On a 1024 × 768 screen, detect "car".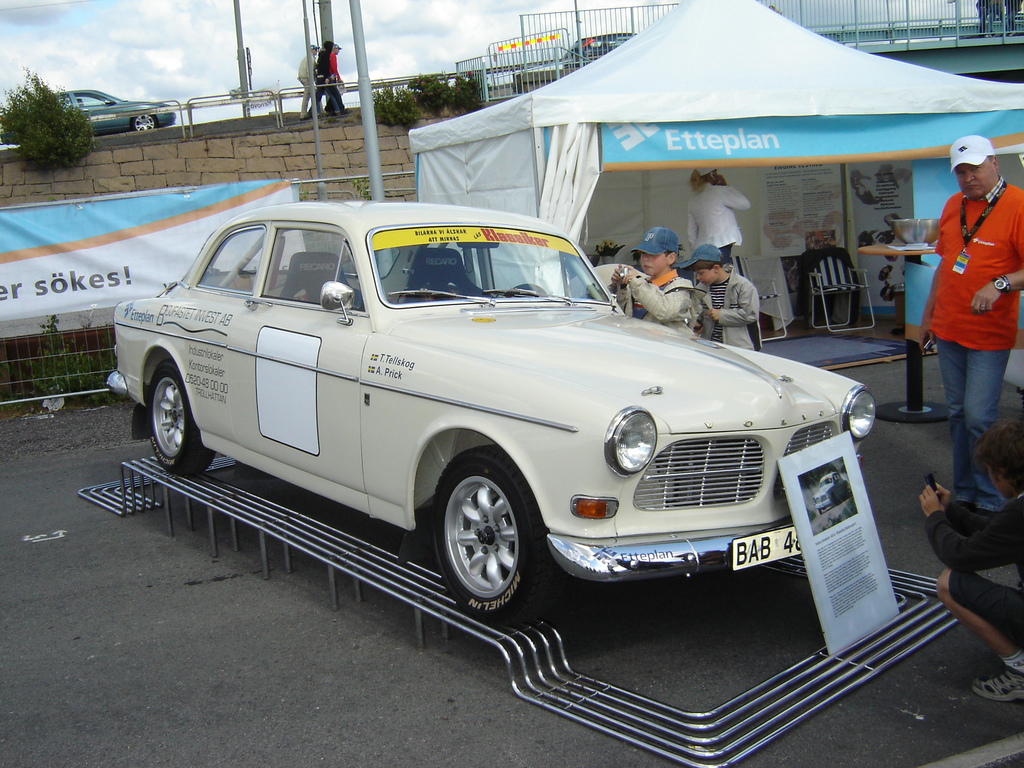
pyautogui.locateOnScreen(106, 195, 880, 619).
